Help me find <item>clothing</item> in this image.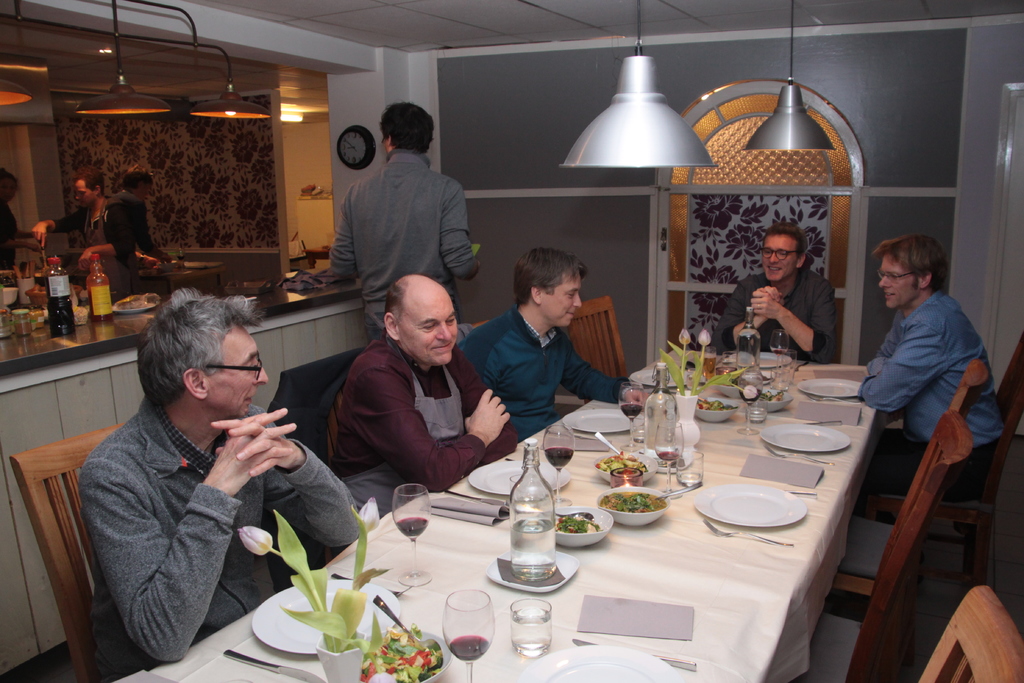
Found it: rect(857, 289, 1008, 497).
